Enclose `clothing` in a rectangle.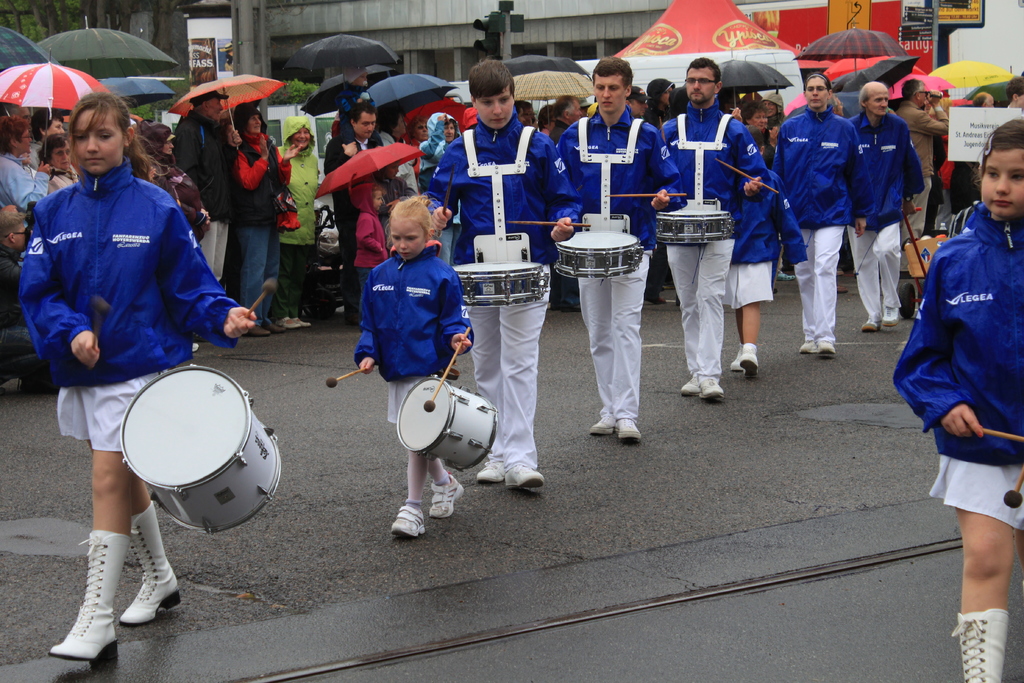
region(890, 199, 1023, 532).
